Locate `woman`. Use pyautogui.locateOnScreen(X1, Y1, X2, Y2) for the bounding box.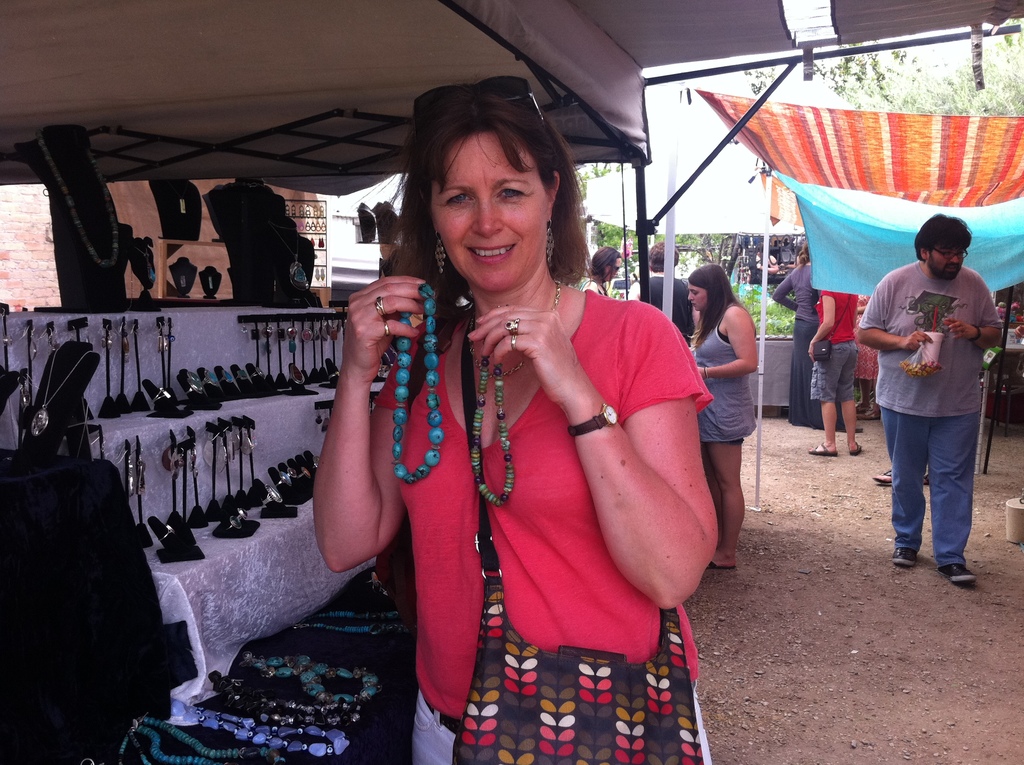
pyautogui.locateOnScreen(687, 261, 758, 569).
